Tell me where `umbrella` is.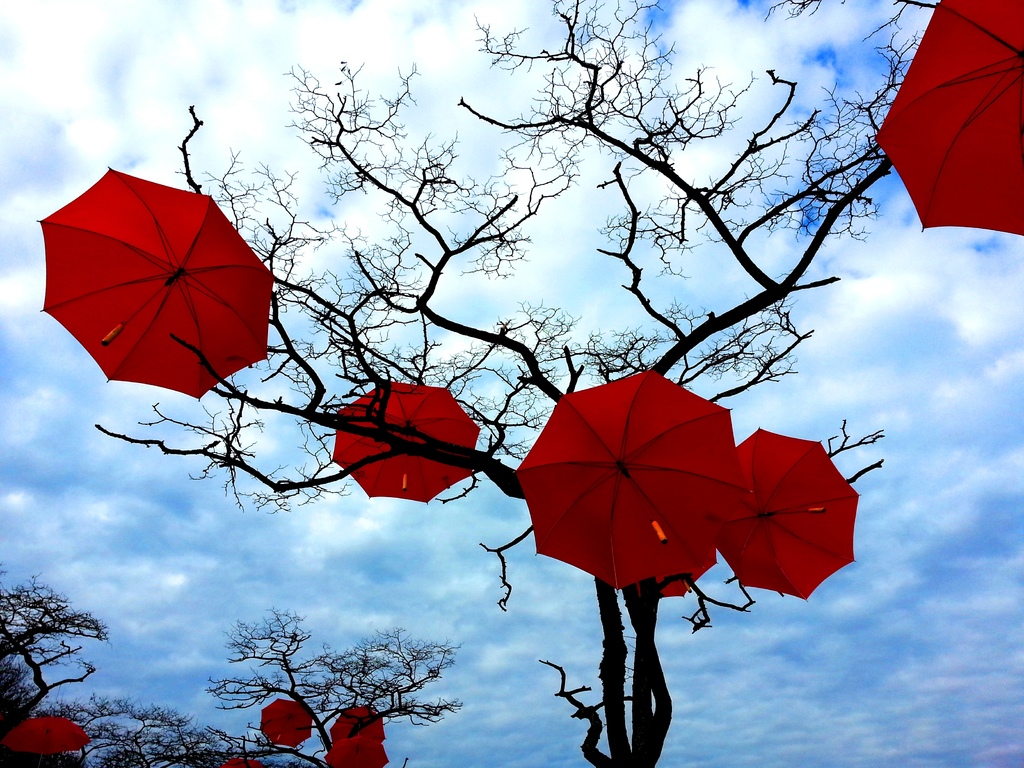
`umbrella` is at bbox(719, 426, 865, 604).
